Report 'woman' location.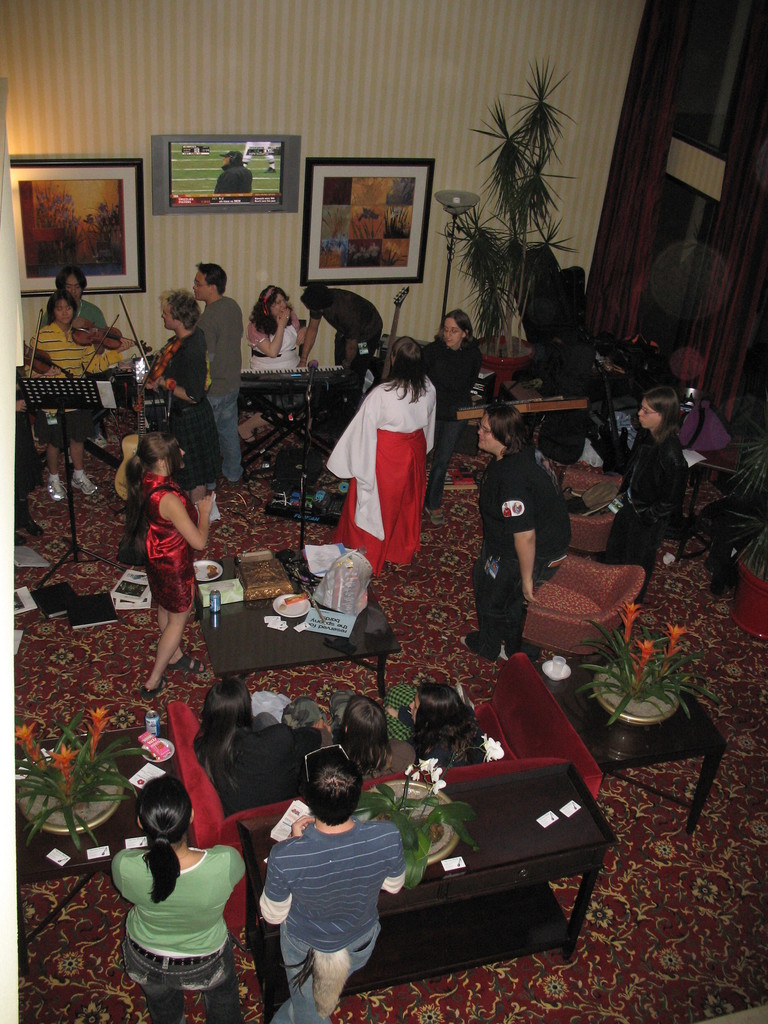
Report: {"left": 602, "top": 387, "right": 690, "bottom": 609}.
